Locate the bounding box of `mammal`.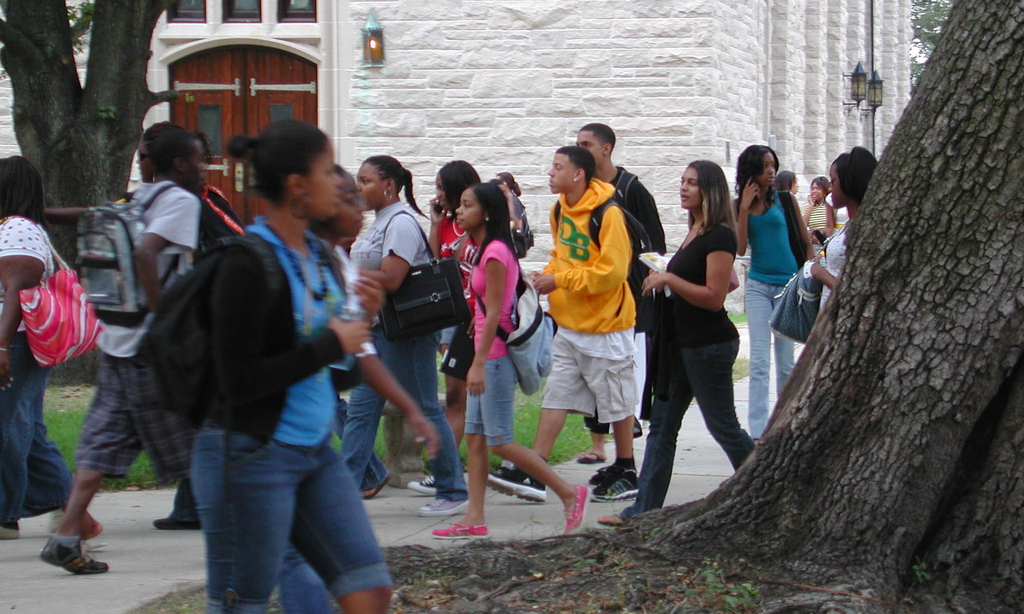
Bounding box: {"left": 551, "top": 123, "right": 671, "bottom": 469}.
